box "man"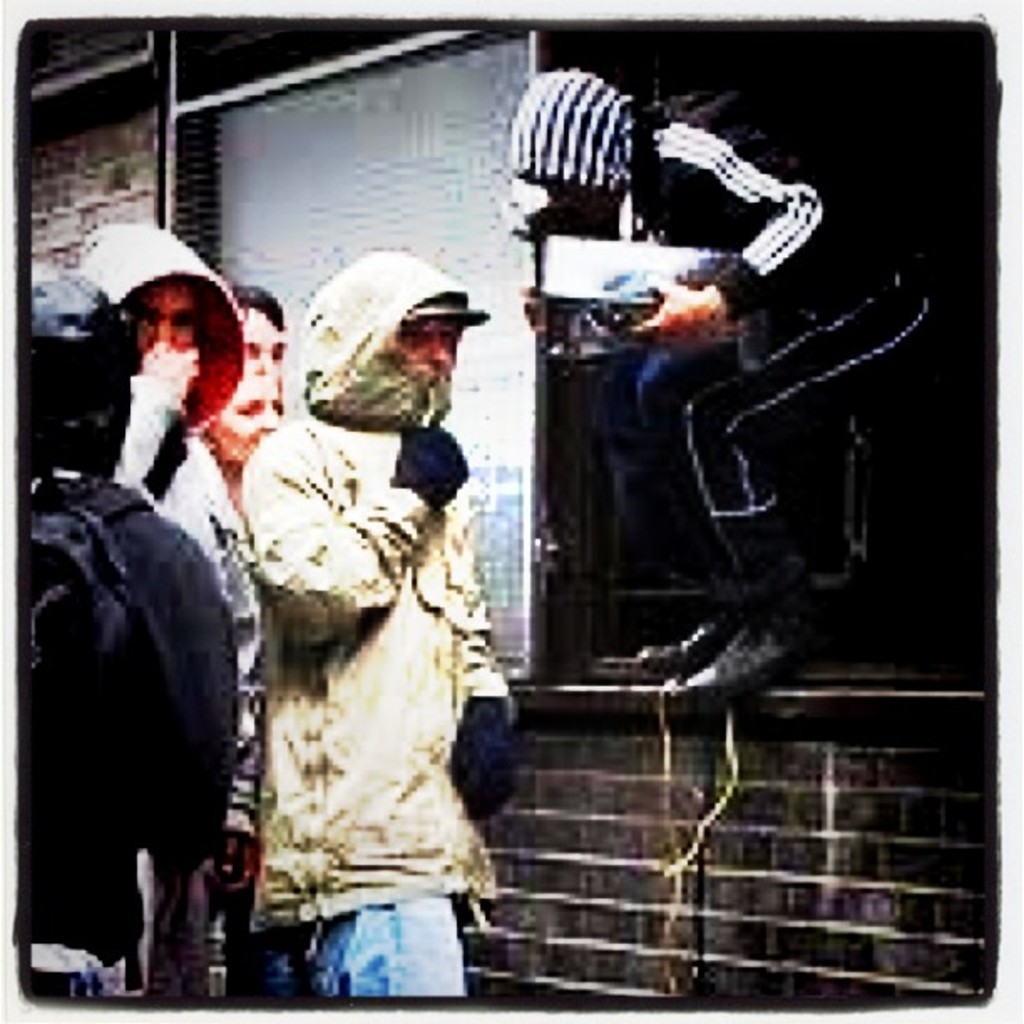
bbox=(495, 64, 940, 704)
